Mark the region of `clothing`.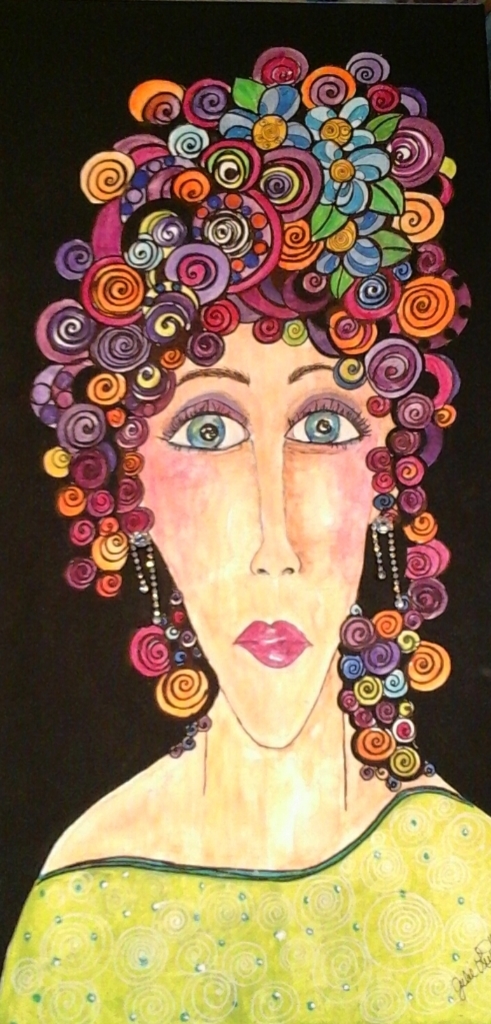
Region: <bbox>0, 790, 490, 1023</bbox>.
